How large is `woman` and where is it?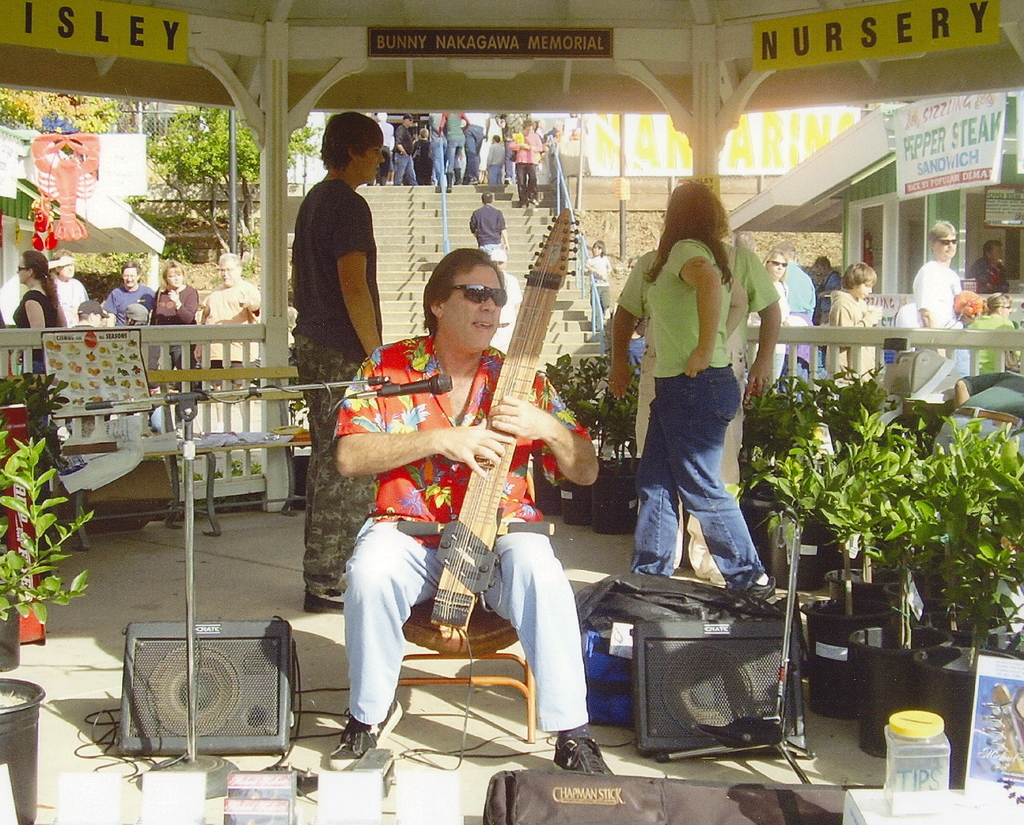
Bounding box: left=744, top=250, right=806, bottom=389.
